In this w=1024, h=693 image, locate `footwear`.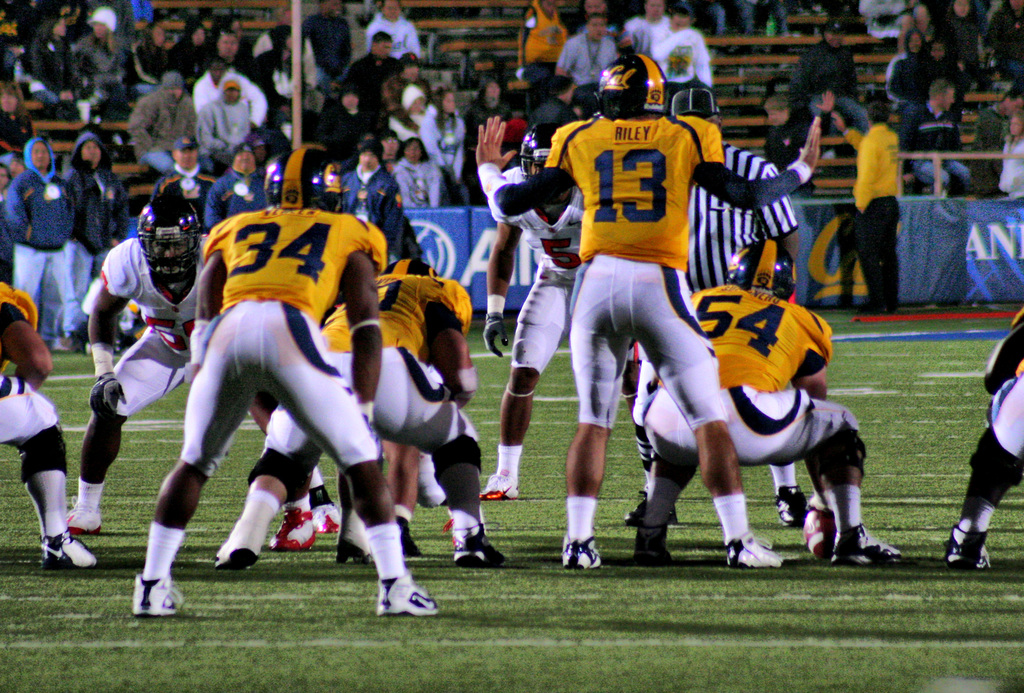
Bounding box: detection(942, 520, 996, 570).
